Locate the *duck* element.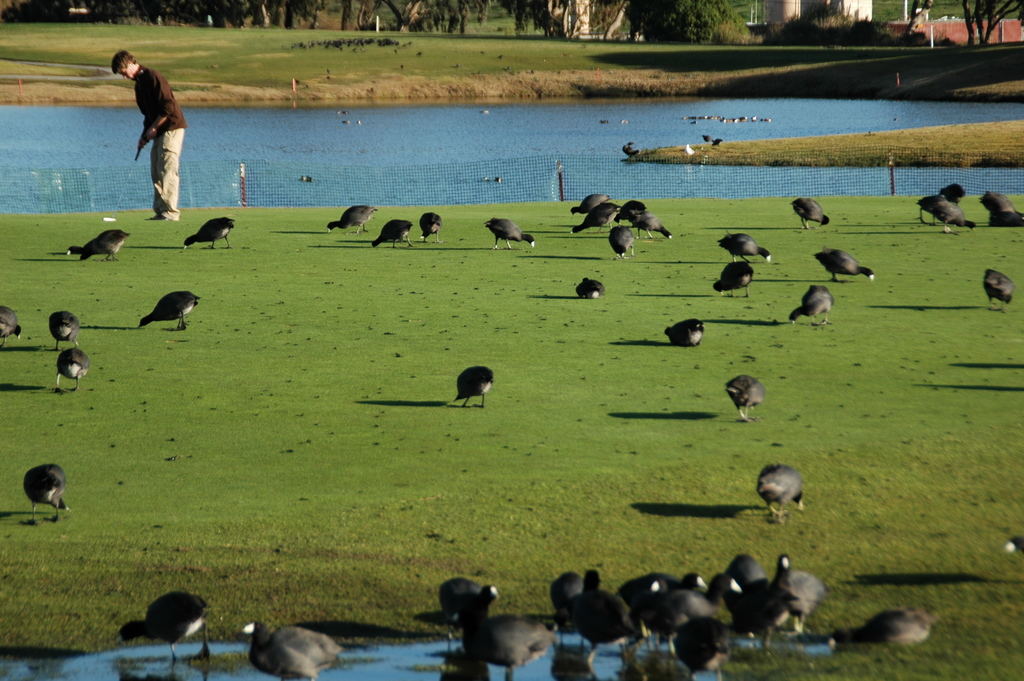
Element bbox: bbox=[454, 366, 493, 406].
